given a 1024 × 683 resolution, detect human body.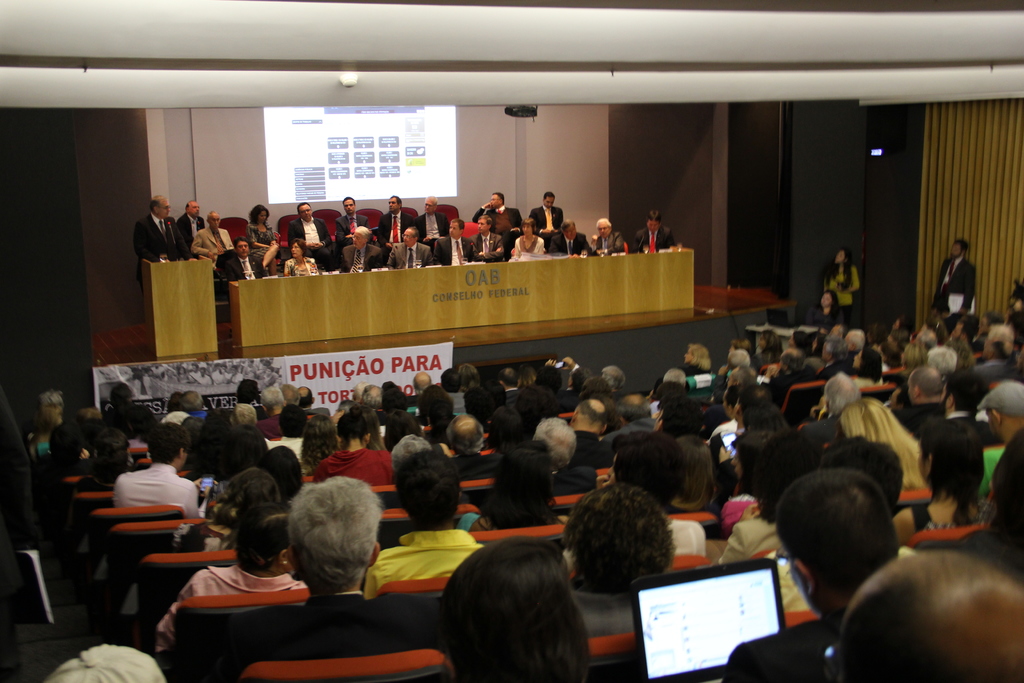
box(419, 210, 449, 241).
